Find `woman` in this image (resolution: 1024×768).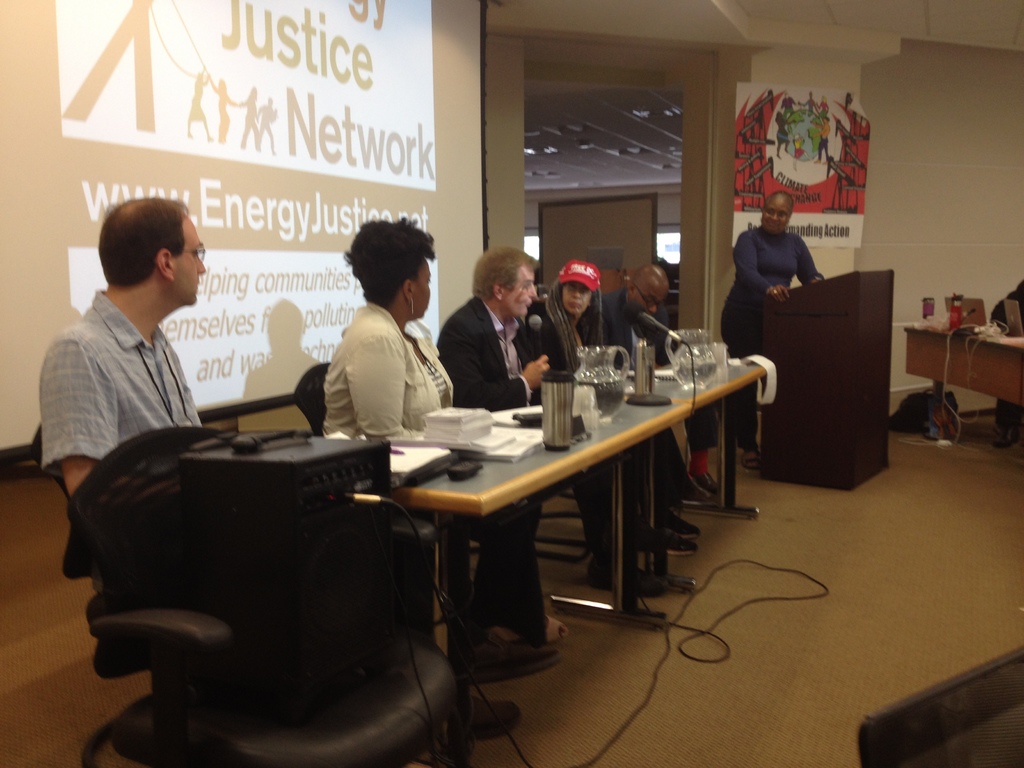
{"x1": 809, "y1": 116, "x2": 831, "y2": 163}.
